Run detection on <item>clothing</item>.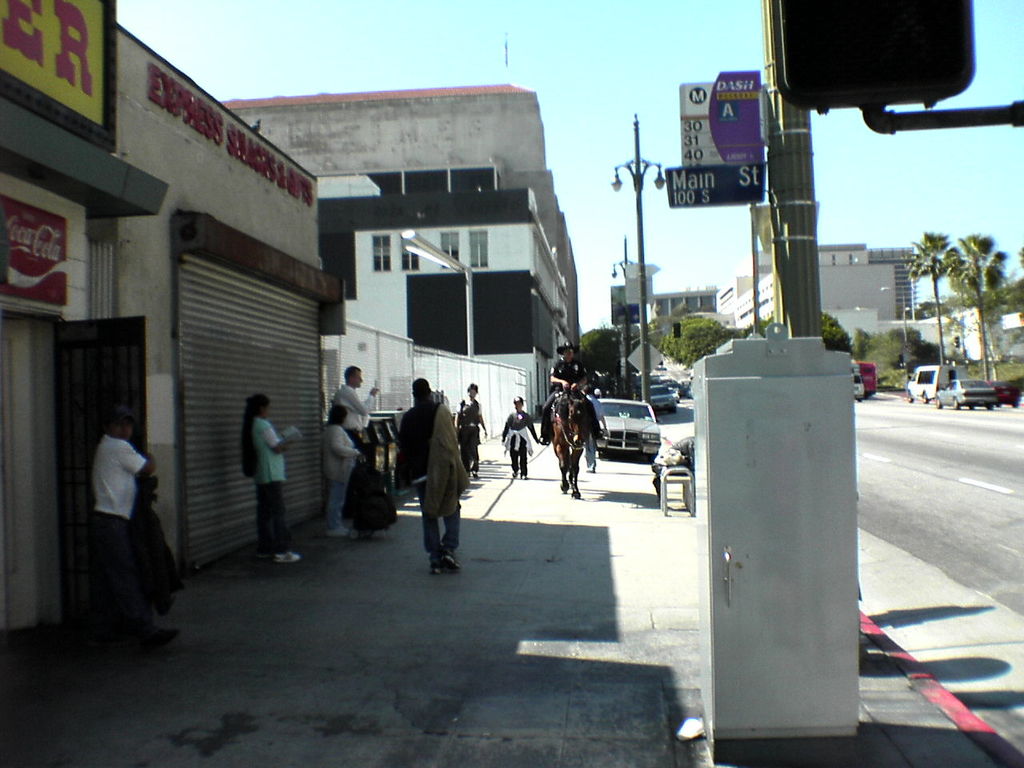
Result: x1=402, y1=400, x2=466, y2=580.
